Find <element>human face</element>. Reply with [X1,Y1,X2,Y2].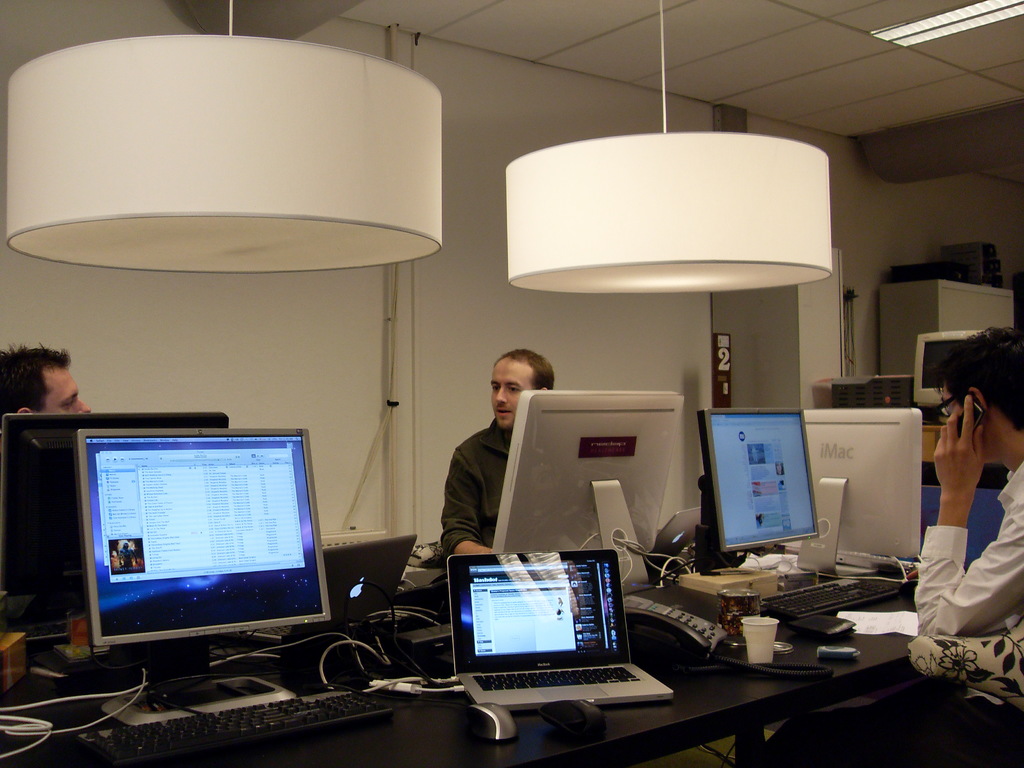
[486,358,532,430].
